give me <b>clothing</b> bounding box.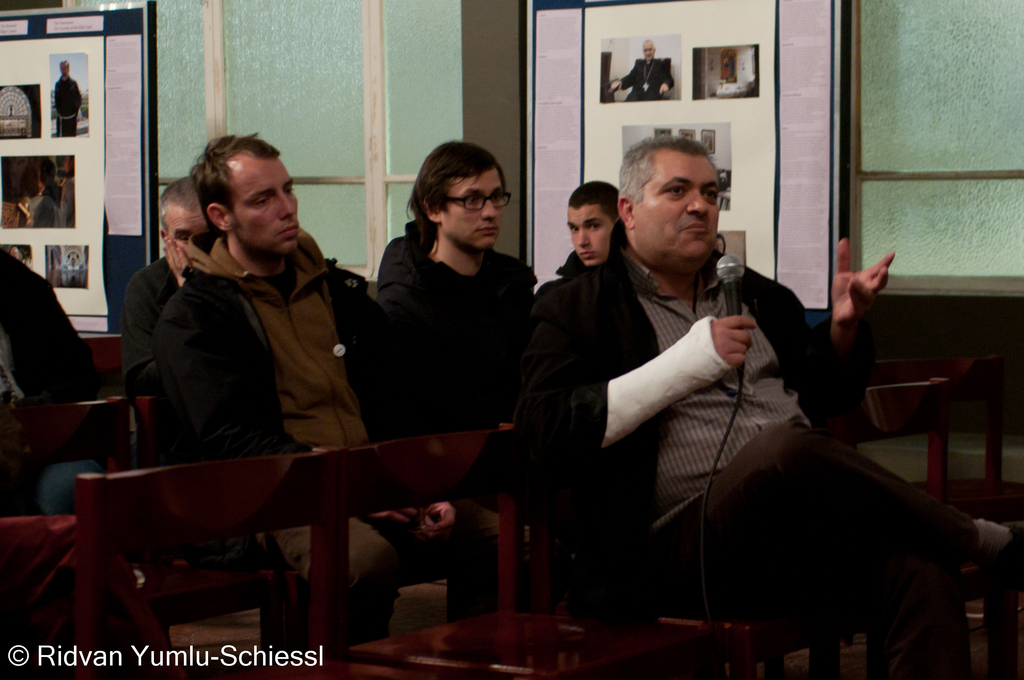
377 222 413 288.
